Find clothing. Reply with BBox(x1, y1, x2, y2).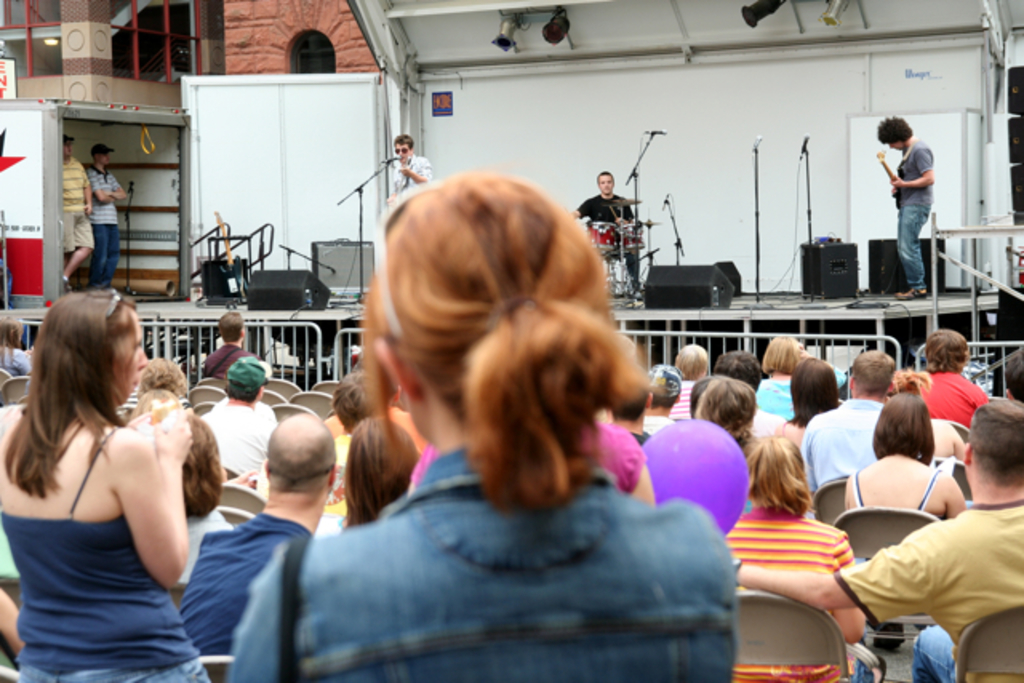
BBox(882, 139, 942, 286).
